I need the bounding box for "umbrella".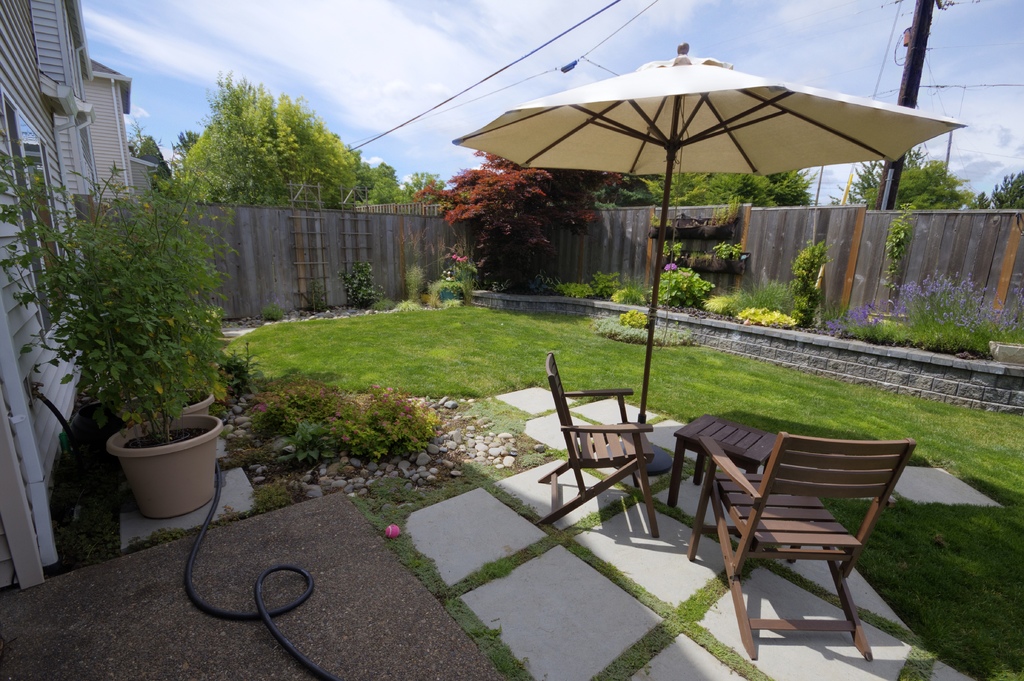
Here it is: <box>452,42,966,422</box>.
